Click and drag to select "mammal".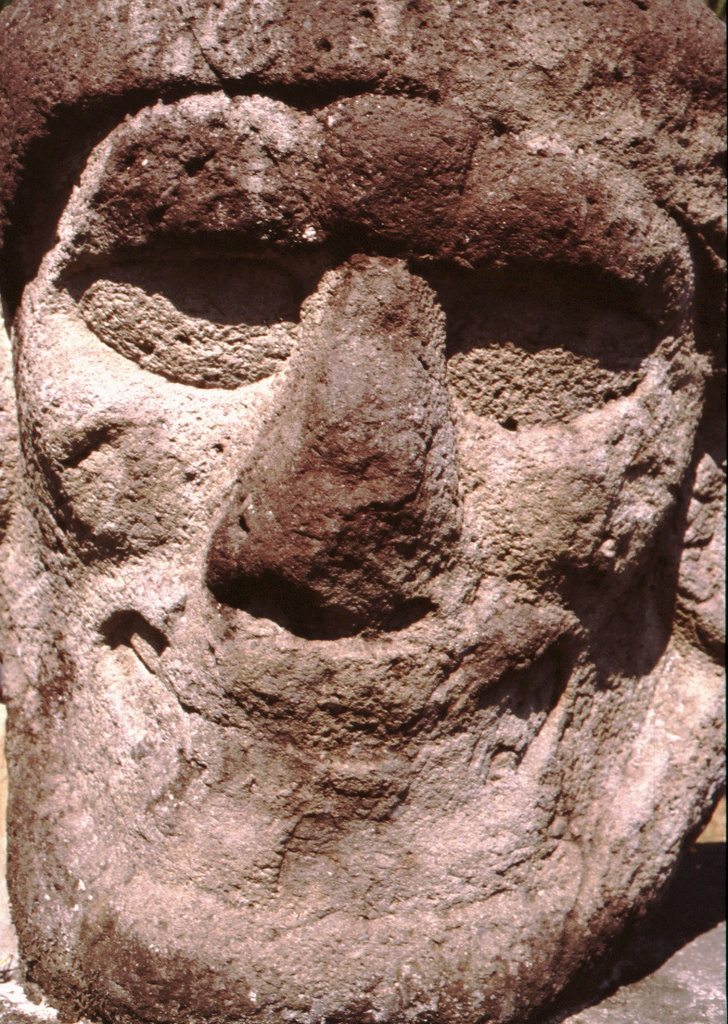
Selection: (x1=33, y1=62, x2=706, y2=978).
